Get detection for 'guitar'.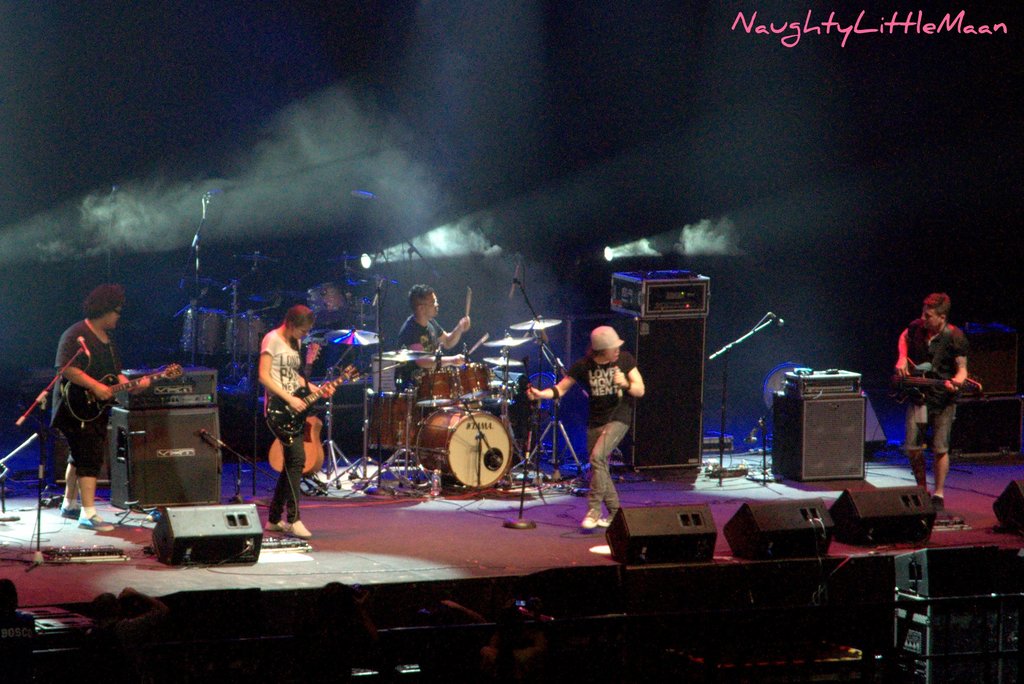
Detection: (274, 364, 357, 442).
